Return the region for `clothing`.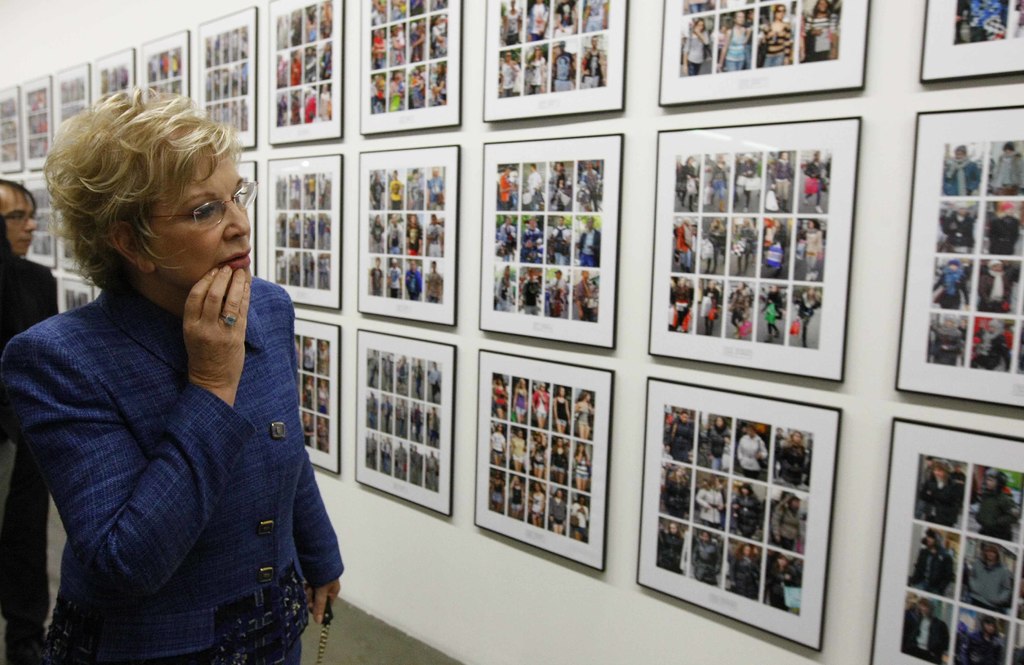
region(571, 504, 588, 535).
